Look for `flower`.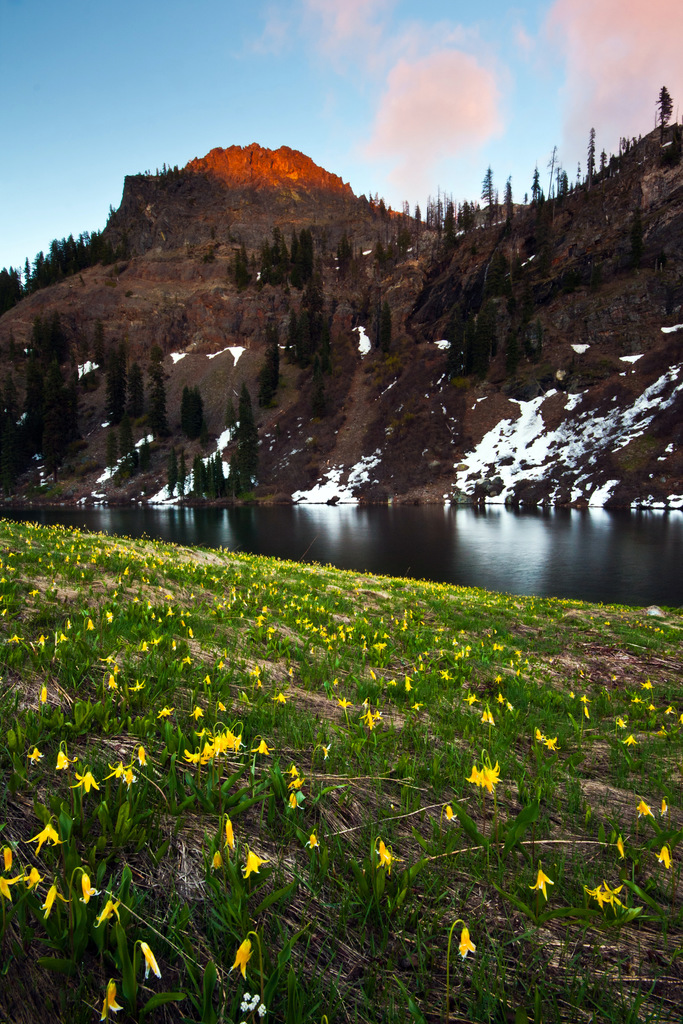
Found: BBox(63, 618, 70, 633).
